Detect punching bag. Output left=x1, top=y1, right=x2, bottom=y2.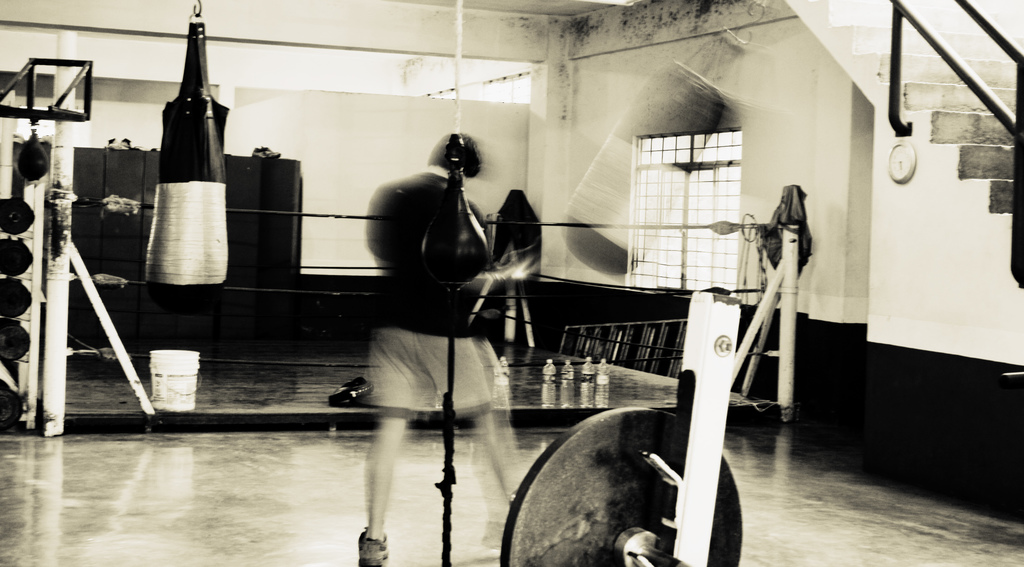
left=146, top=26, right=230, bottom=294.
